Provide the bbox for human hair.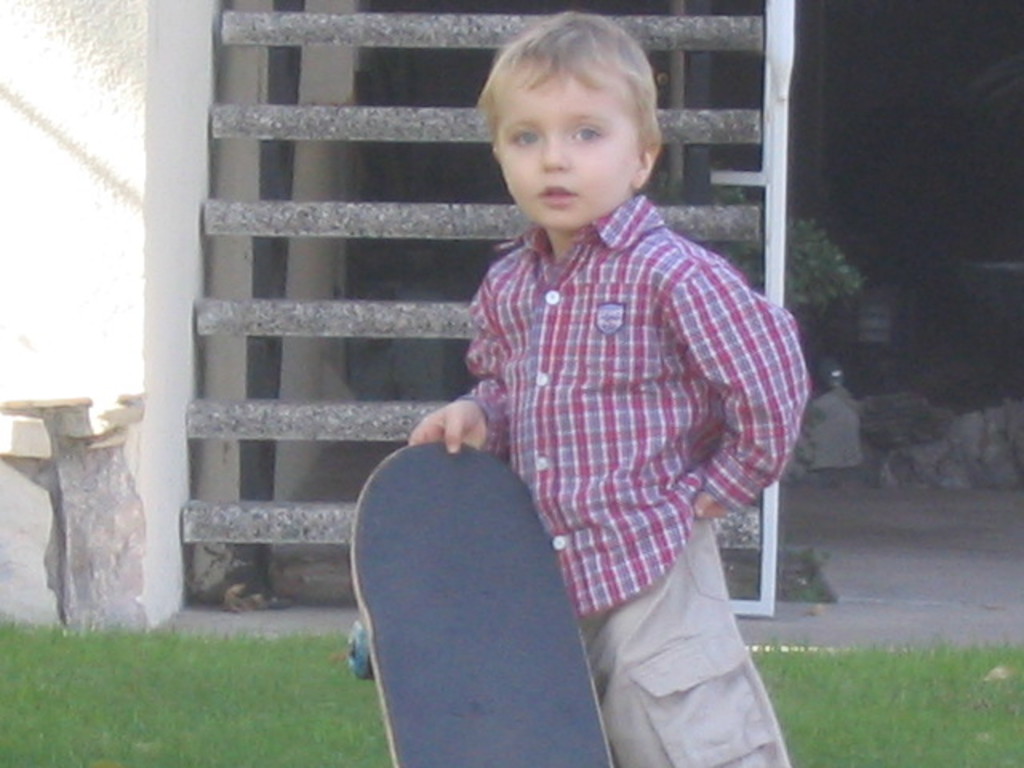
[left=482, top=14, right=658, bottom=206].
